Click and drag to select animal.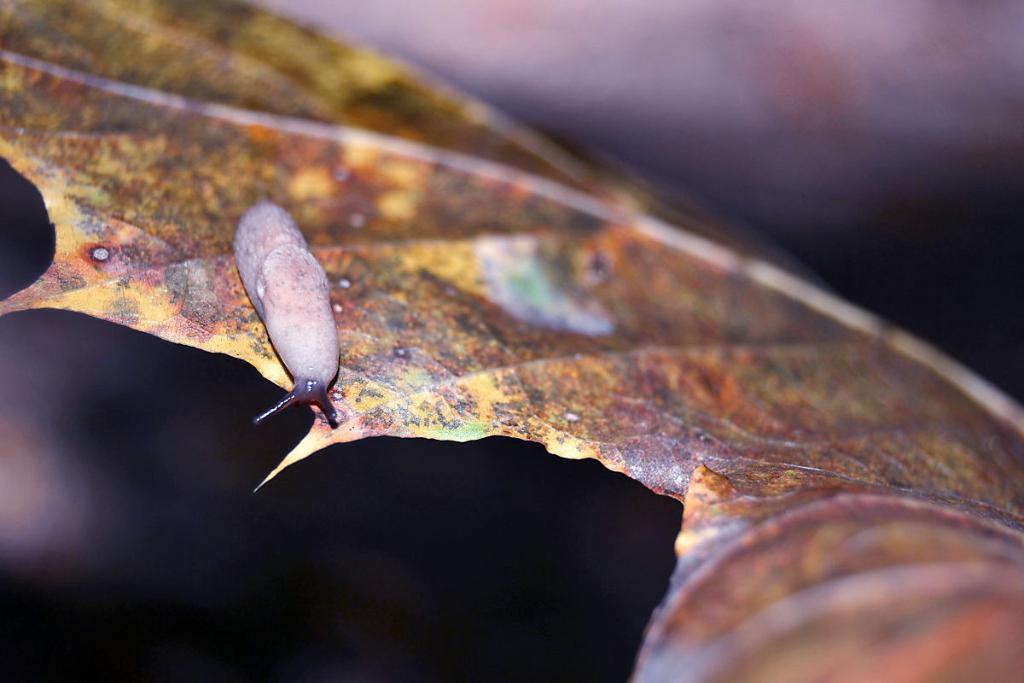
Selection: [left=230, top=201, right=343, bottom=429].
